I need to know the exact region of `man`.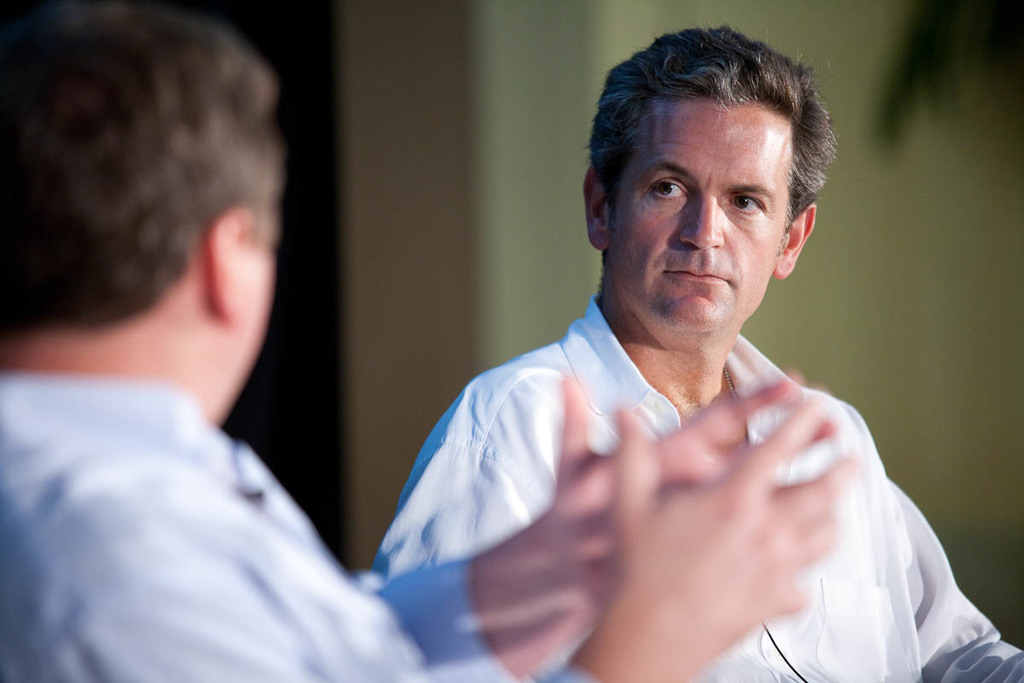
Region: [0,0,853,682].
